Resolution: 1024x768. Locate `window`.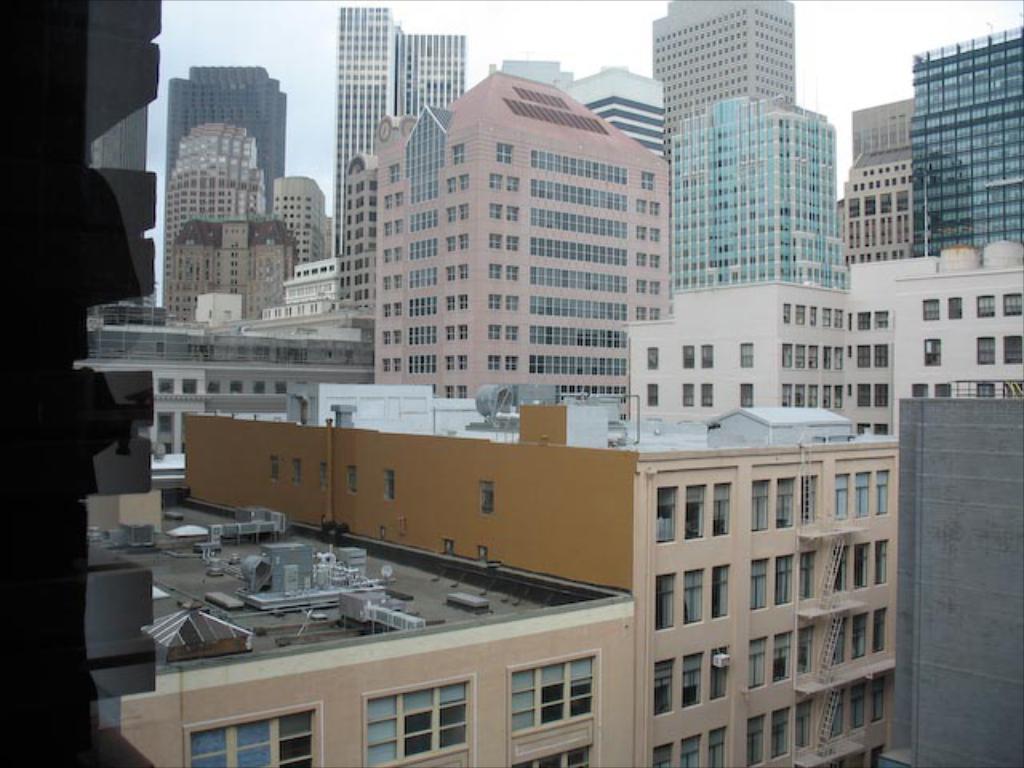
835/622/853/661.
